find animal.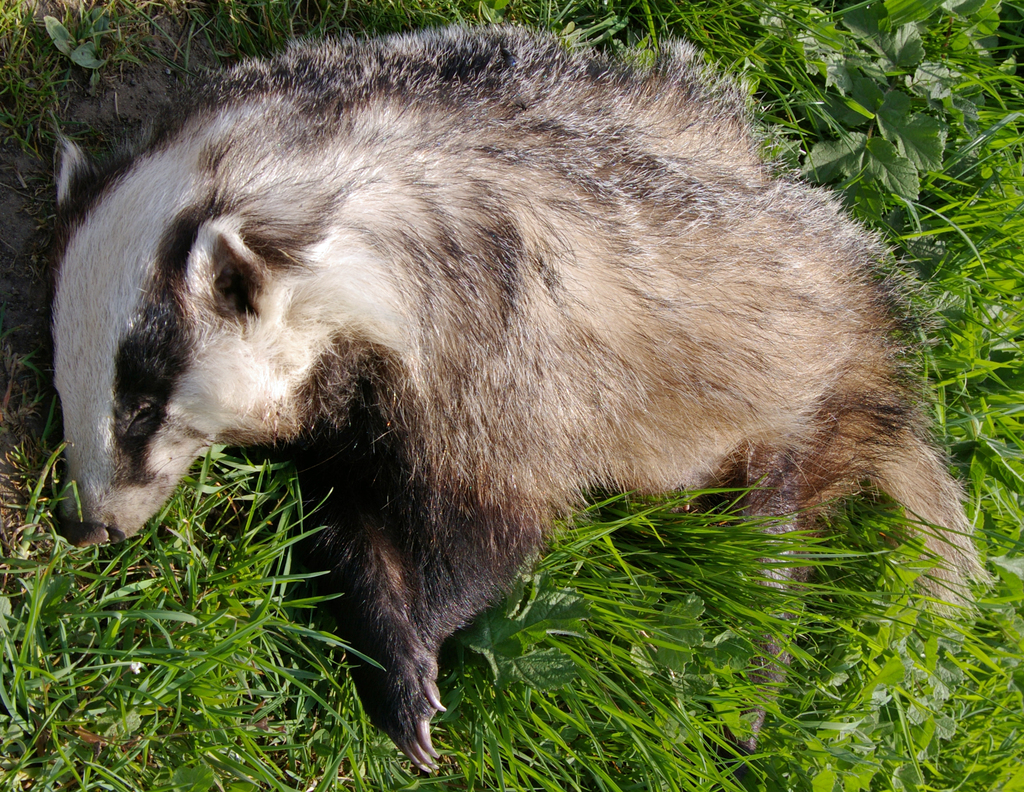
x1=52 y1=26 x2=986 y2=791.
